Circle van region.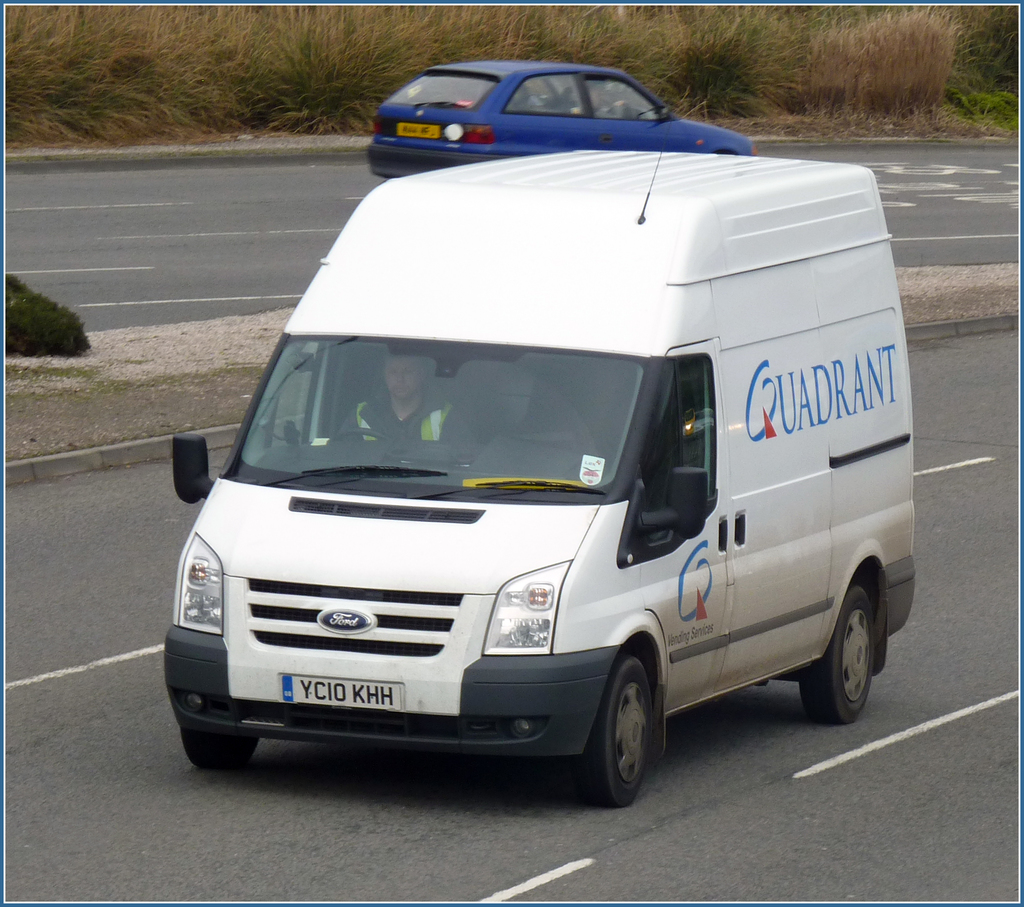
Region: [159,145,922,816].
